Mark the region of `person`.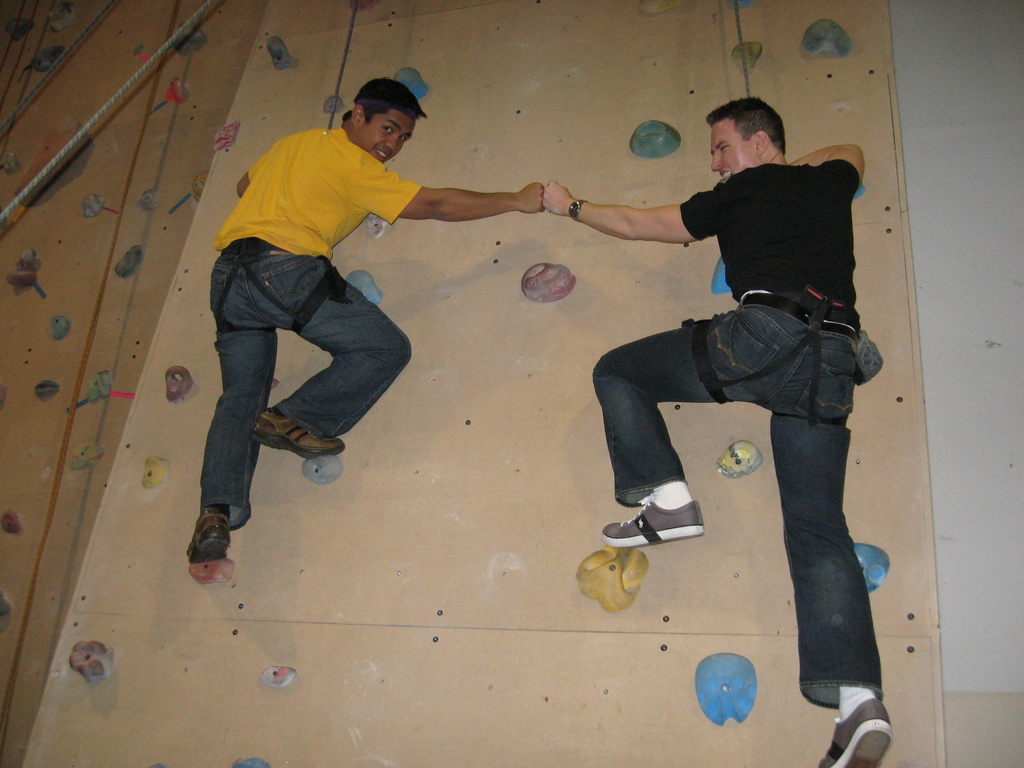
Region: 186/73/543/563.
